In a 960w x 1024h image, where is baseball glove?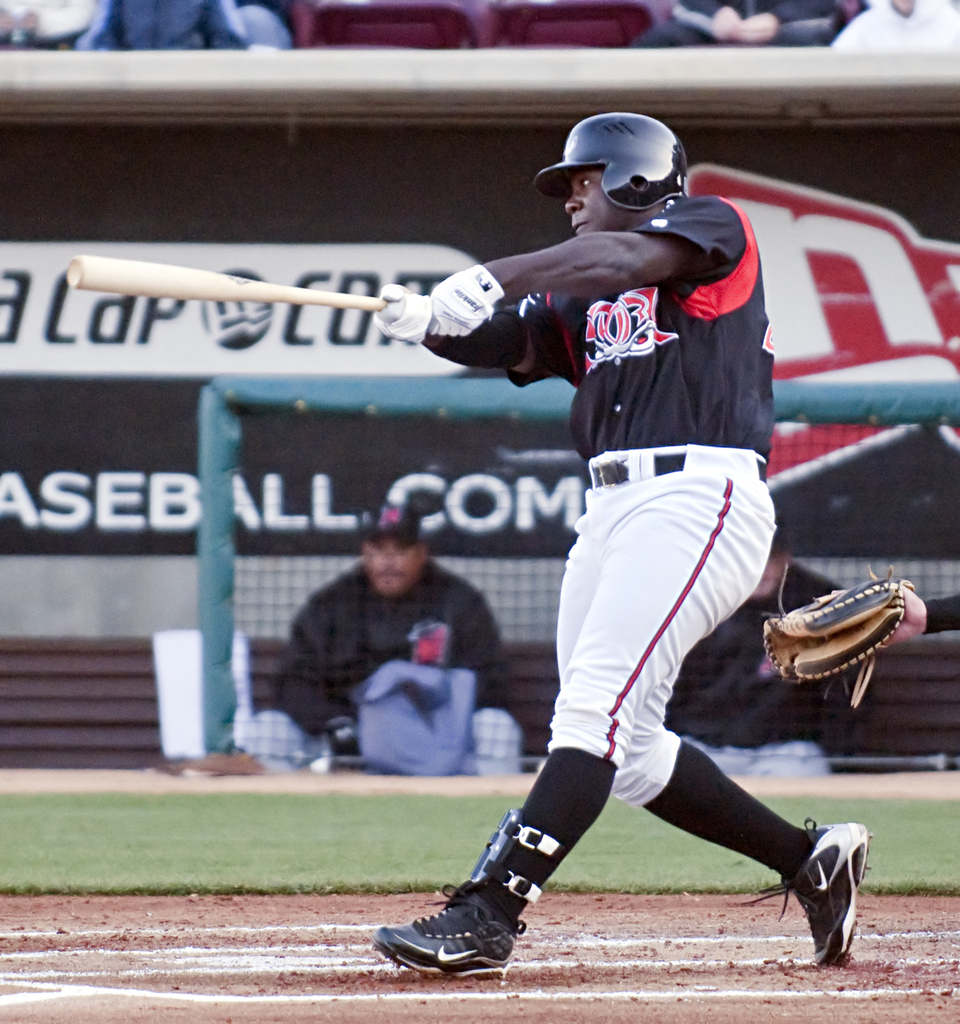
[left=762, top=563, right=913, bottom=705].
